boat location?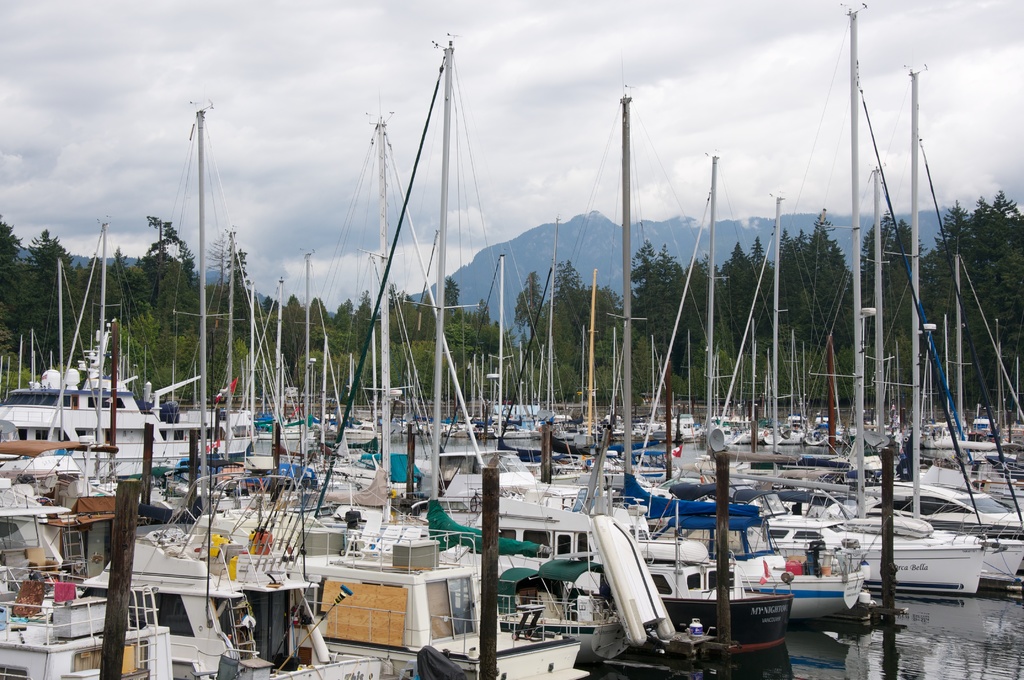
[left=917, top=332, right=968, bottom=459]
